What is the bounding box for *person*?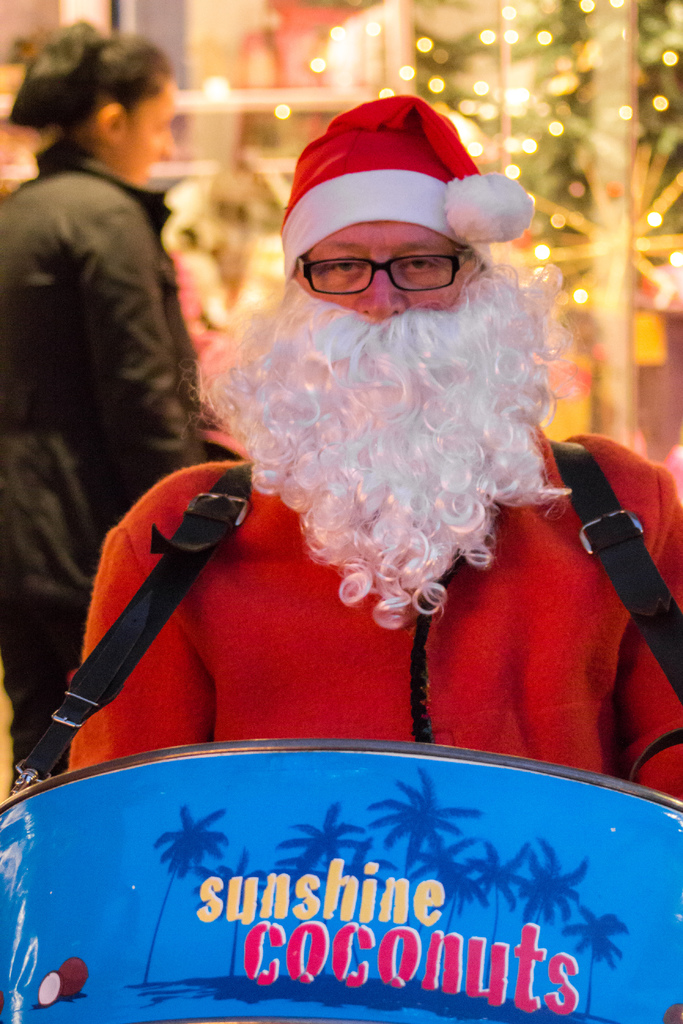
(12, 1, 223, 773).
